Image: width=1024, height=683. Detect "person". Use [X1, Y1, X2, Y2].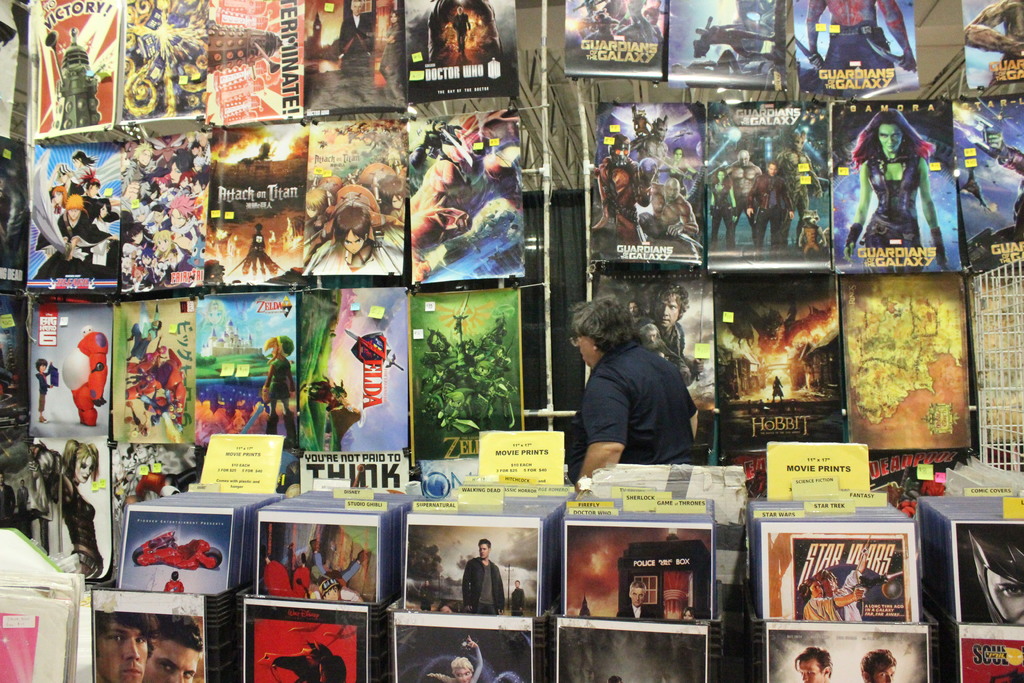
[335, 0, 376, 74].
